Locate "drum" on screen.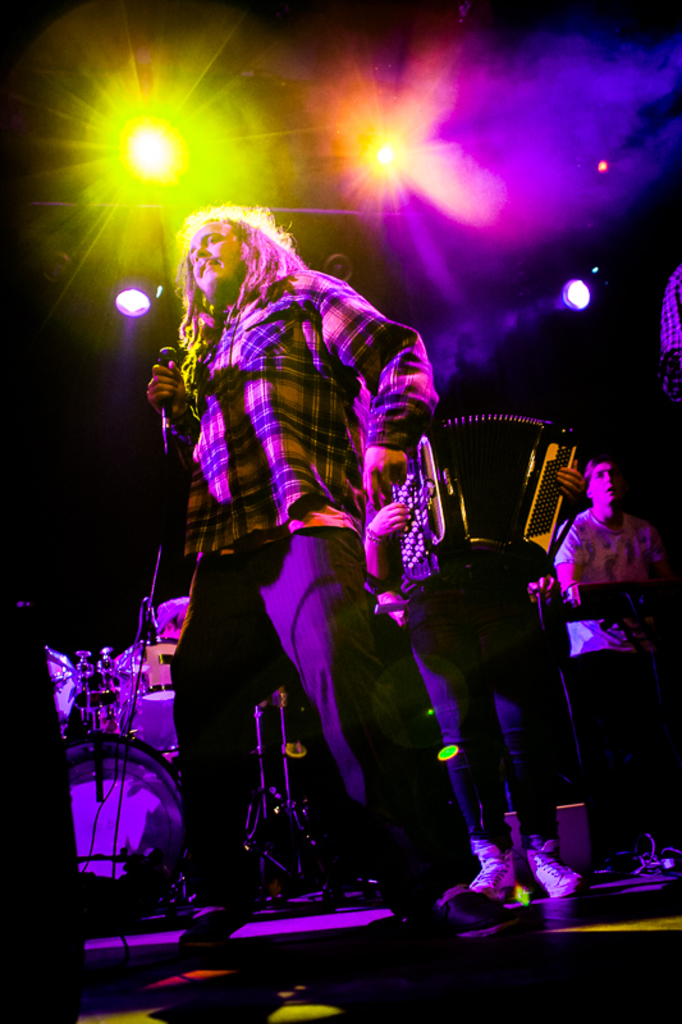
On screen at box=[63, 736, 183, 911].
